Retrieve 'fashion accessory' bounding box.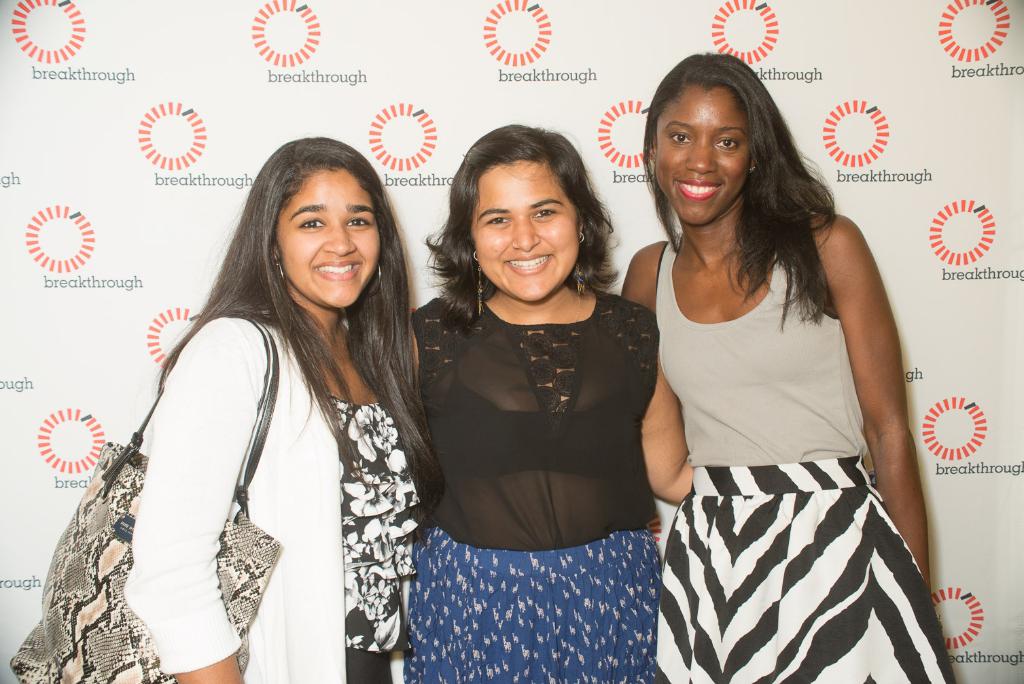
Bounding box: (934,608,944,631).
